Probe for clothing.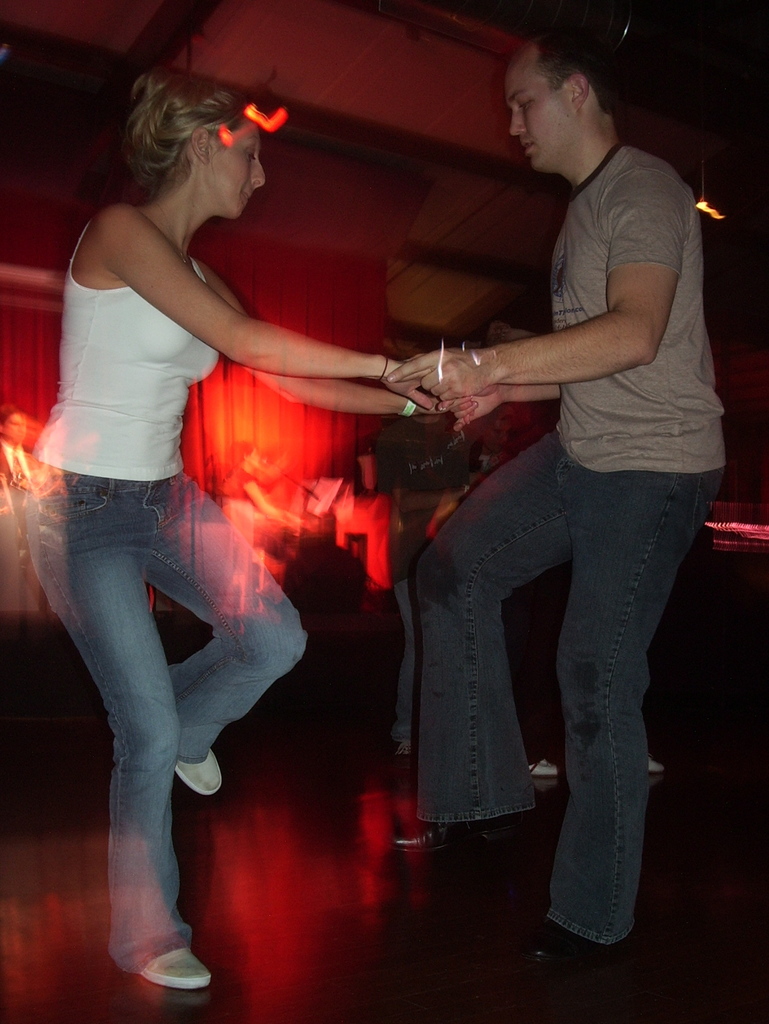
Probe result: <box>398,125,736,951</box>.
